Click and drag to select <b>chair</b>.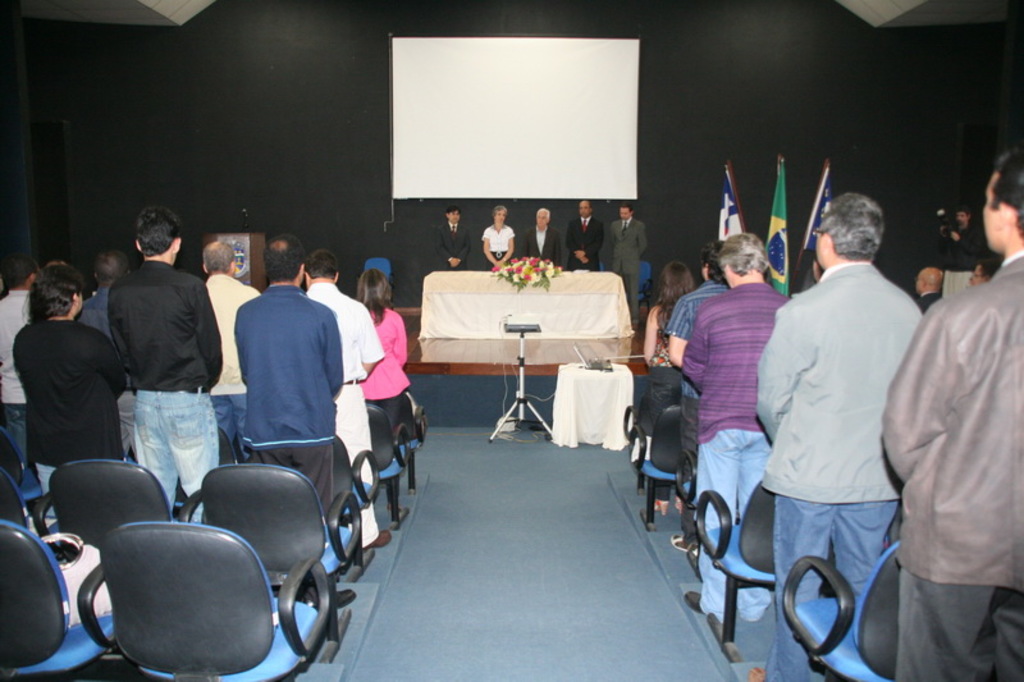
Selection: l=0, t=425, r=45, b=507.
